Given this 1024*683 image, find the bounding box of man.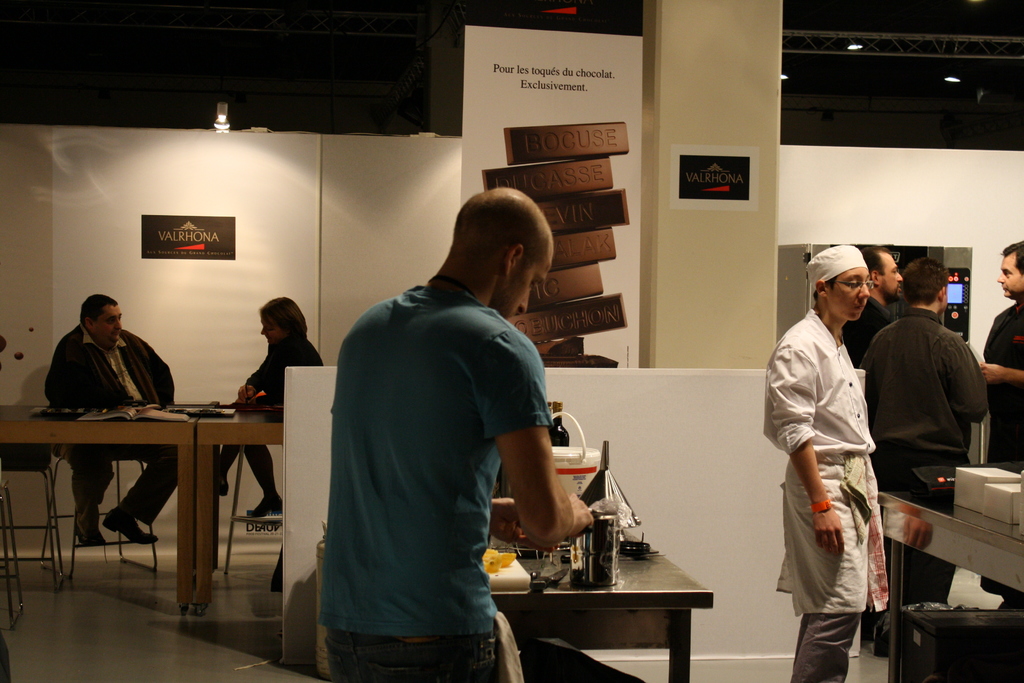
<box>862,259,986,629</box>.
